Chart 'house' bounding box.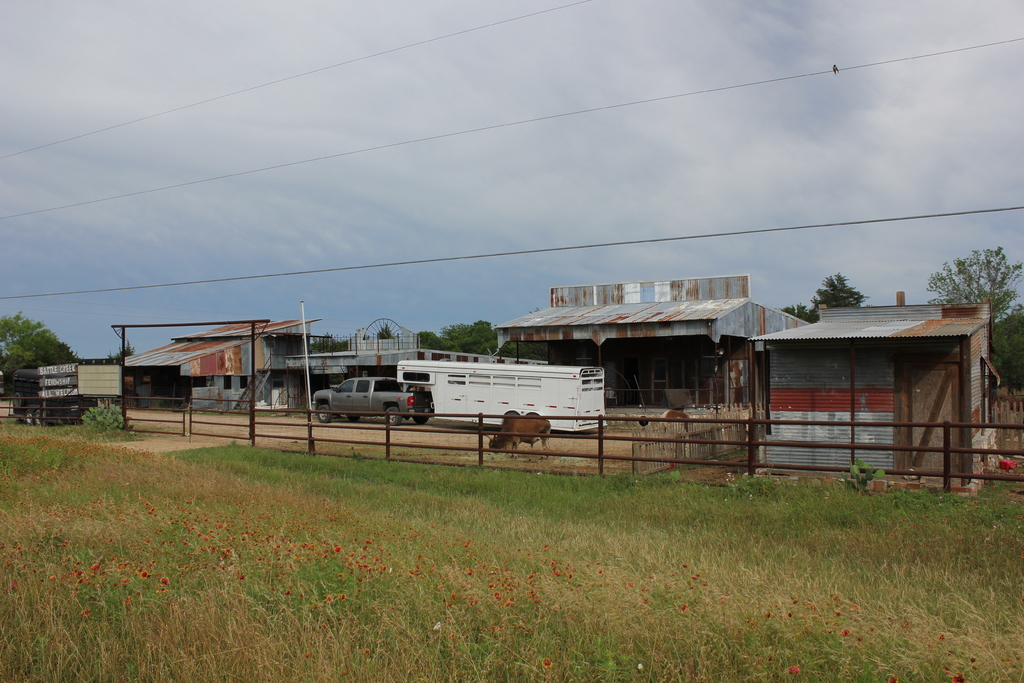
Charted: detection(495, 273, 815, 424).
